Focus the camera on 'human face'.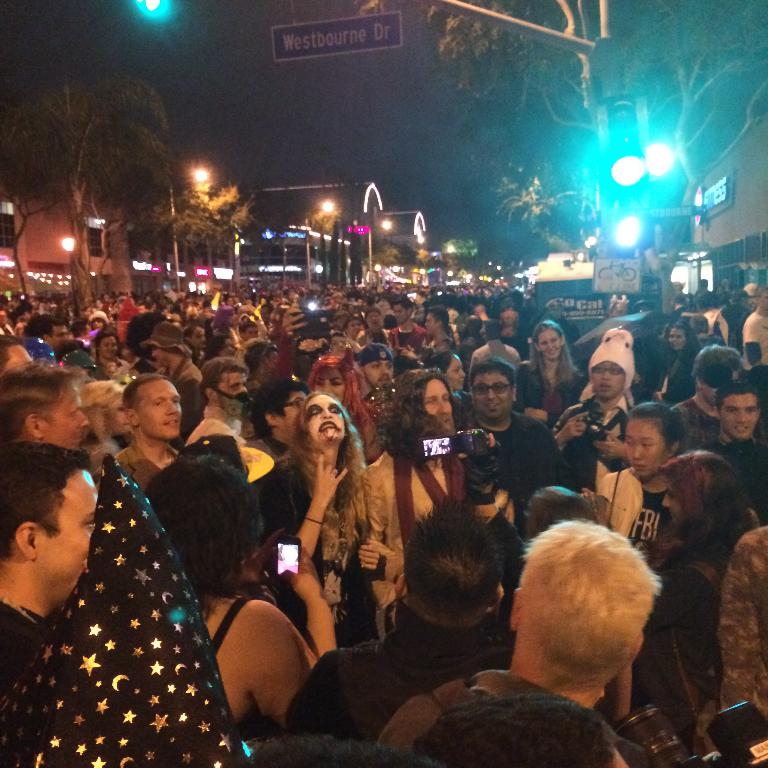
Focus region: Rect(276, 391, 310, 436).
